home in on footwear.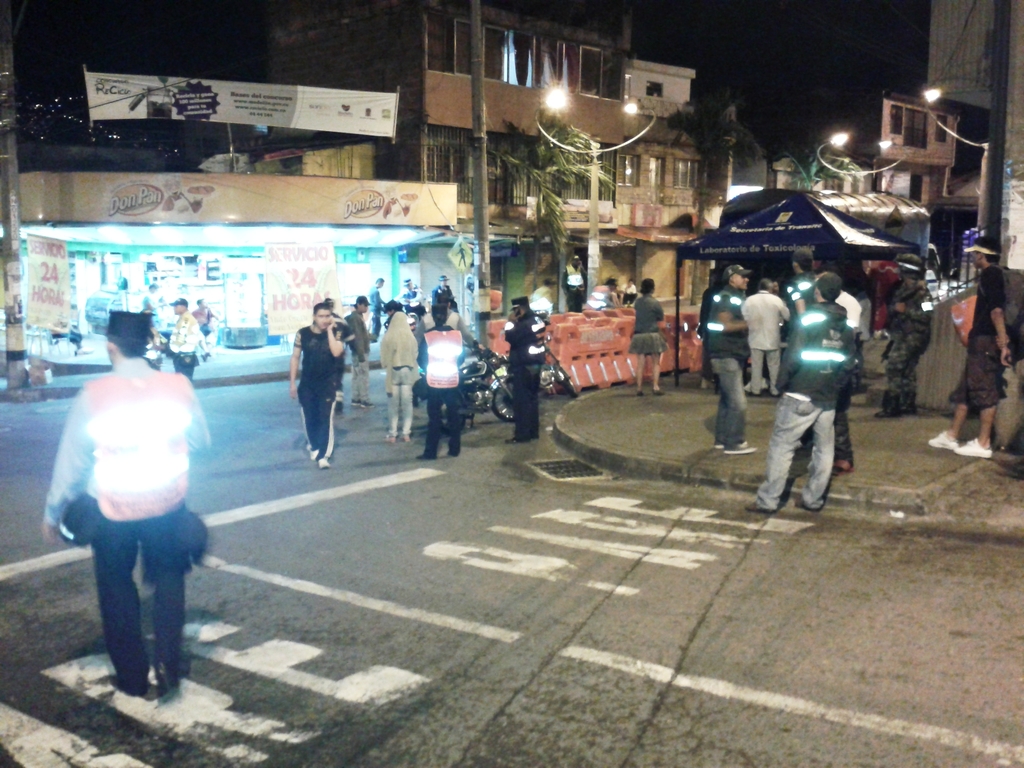
Homed in at box=[872, 408, 898, 416].
